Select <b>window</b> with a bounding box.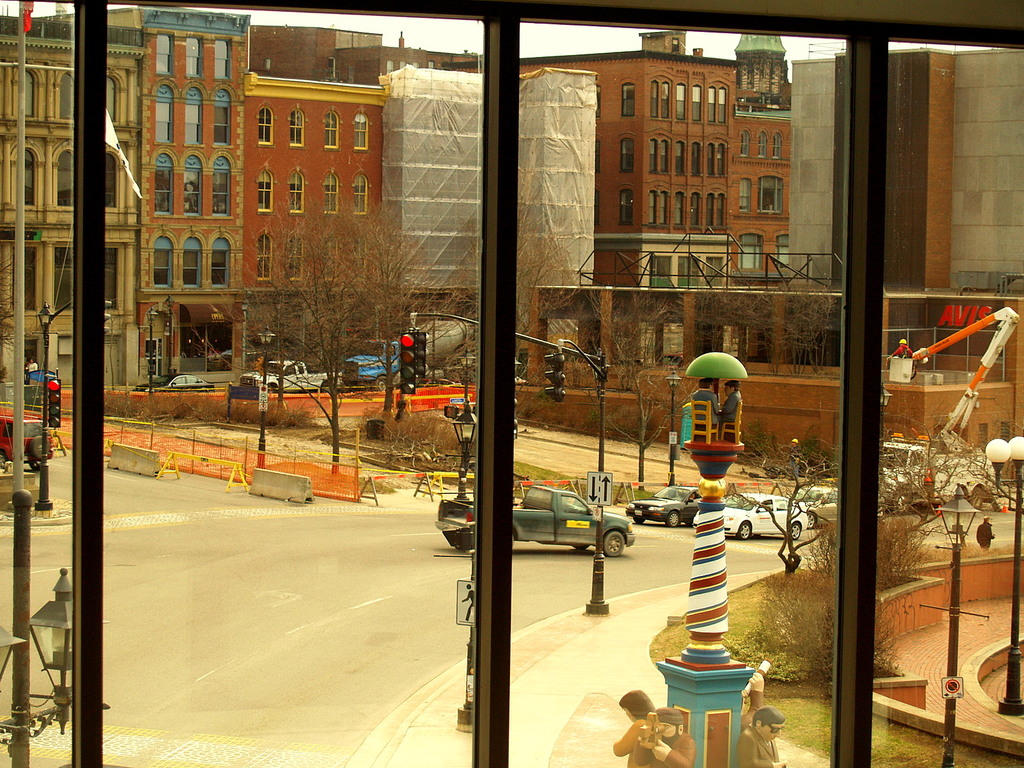
region(778, 236, 789, 269).
